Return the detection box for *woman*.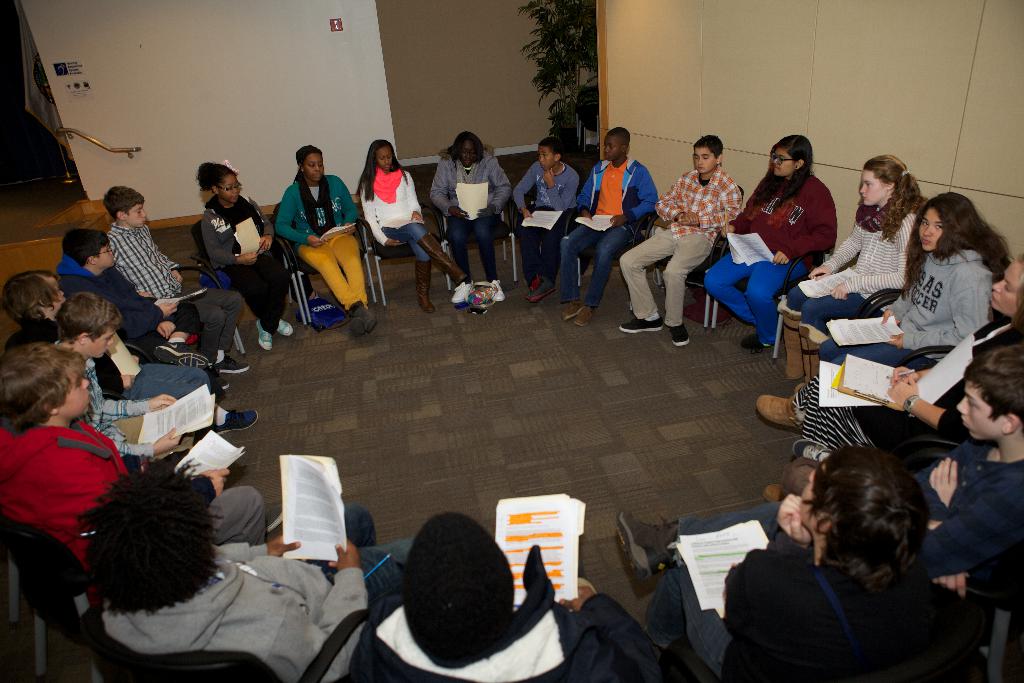
rect(354, 142, 472, 312).
